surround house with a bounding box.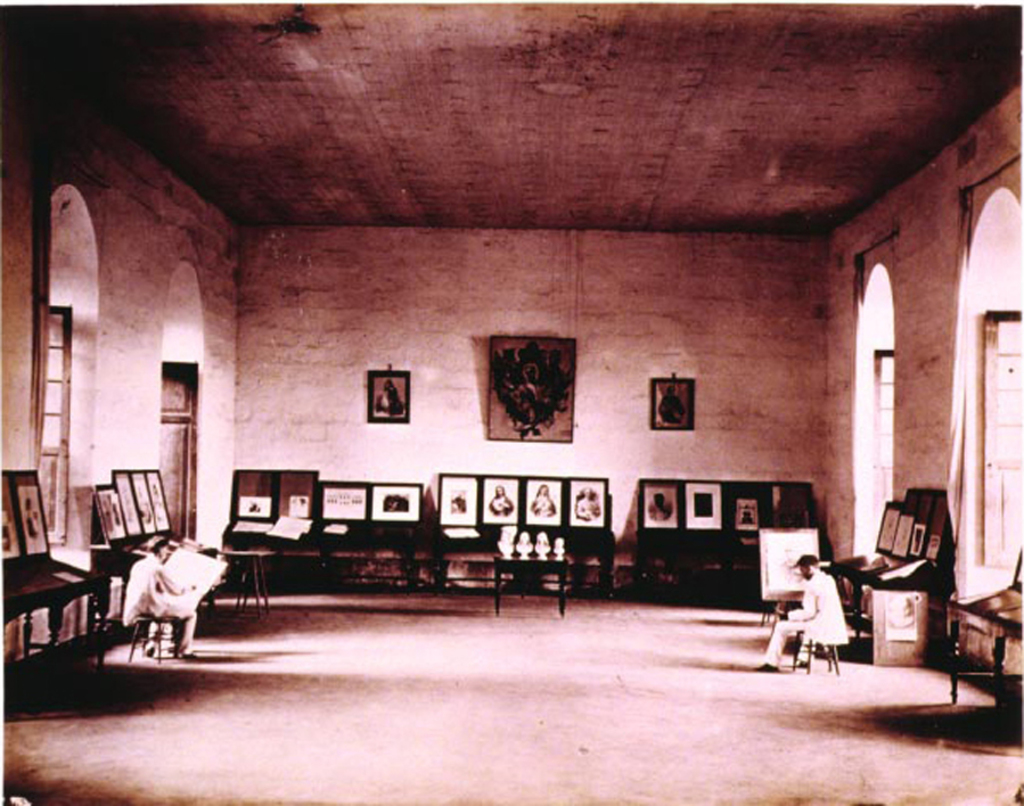
{"left": 0, "top": 0, "right": 1023, "bottom": 805}.
